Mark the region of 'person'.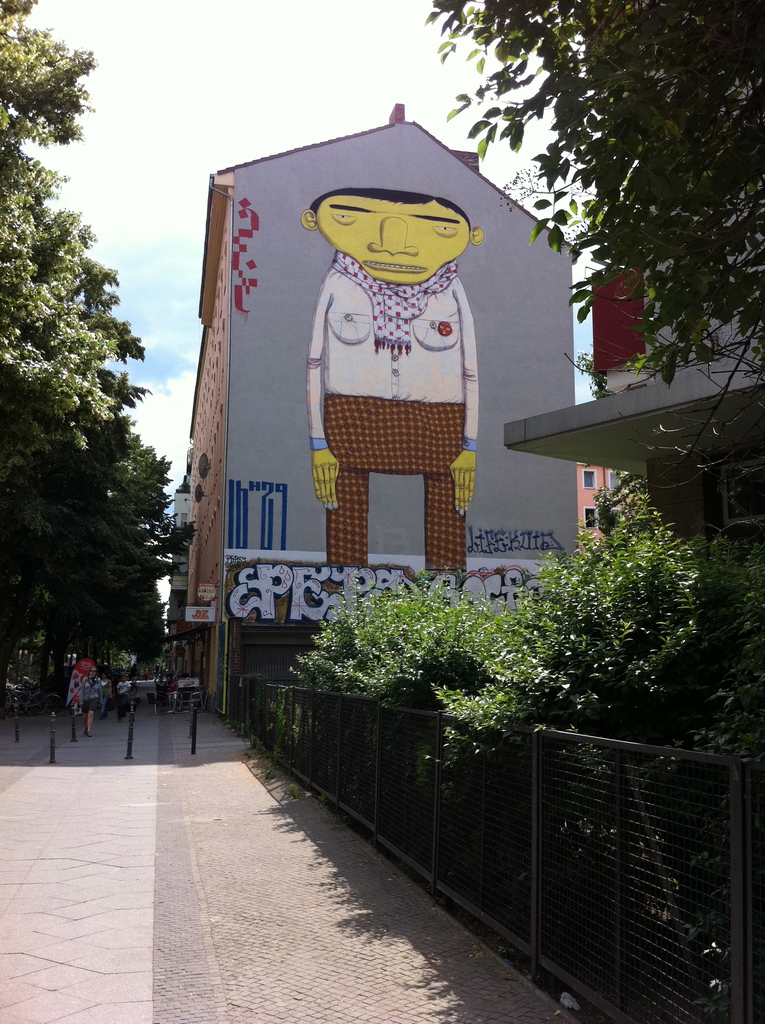
Region: 164, 676, 176, 717.
